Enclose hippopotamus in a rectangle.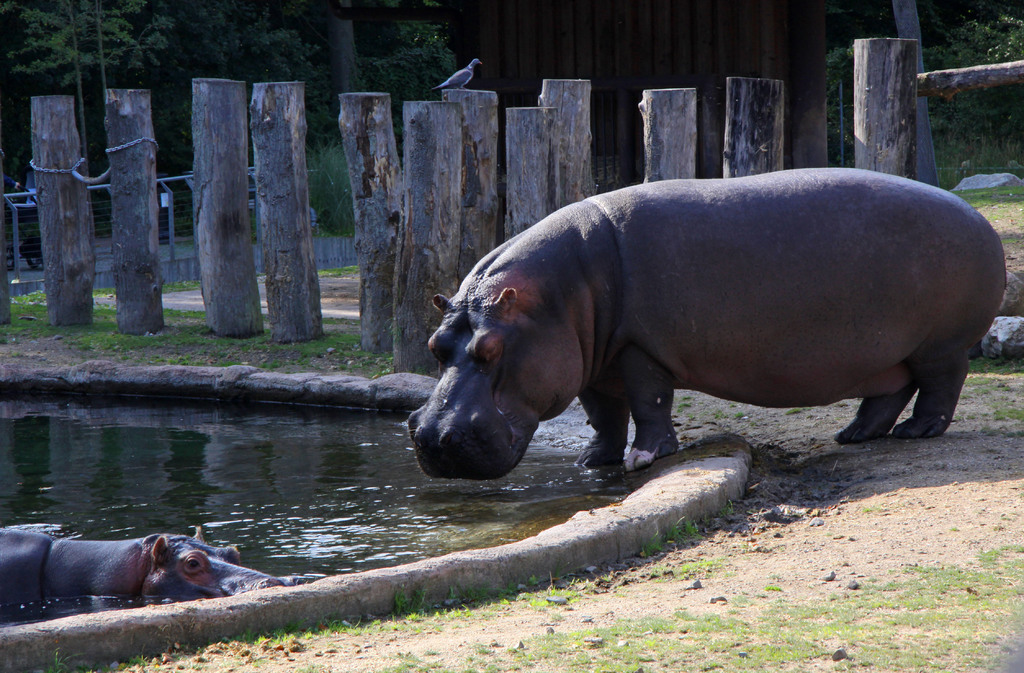
Rect(408, 161, 1008, 482).
